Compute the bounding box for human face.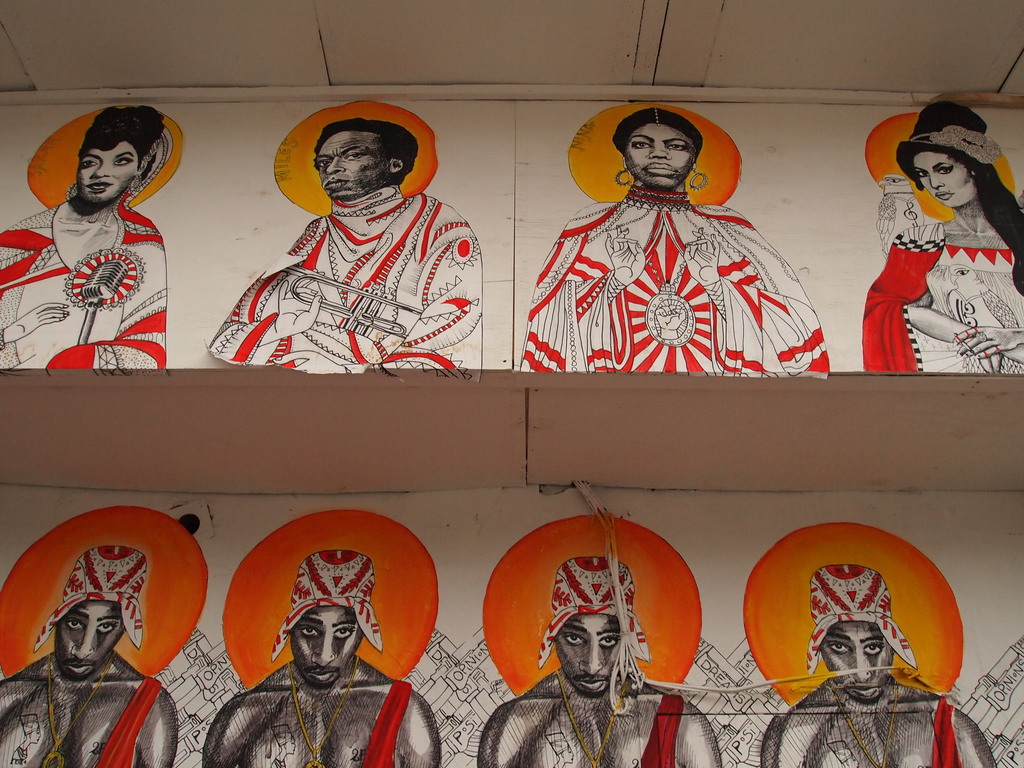
[left=820, top=625, right=894, bottom=703].
